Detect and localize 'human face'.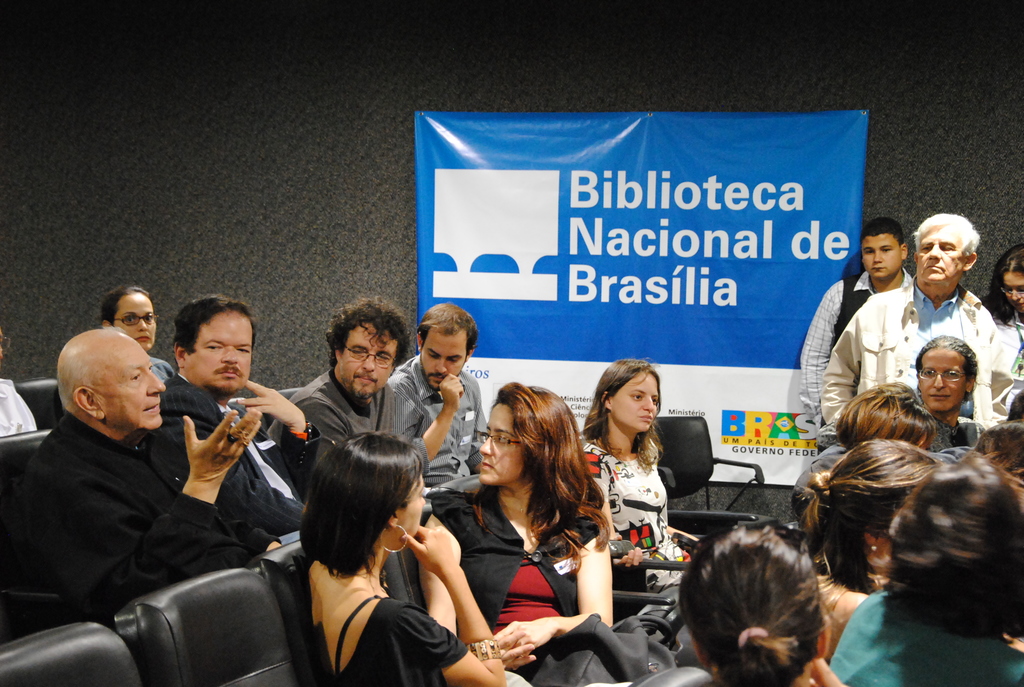
Localized at BBox(479, 406, 527, 488).
